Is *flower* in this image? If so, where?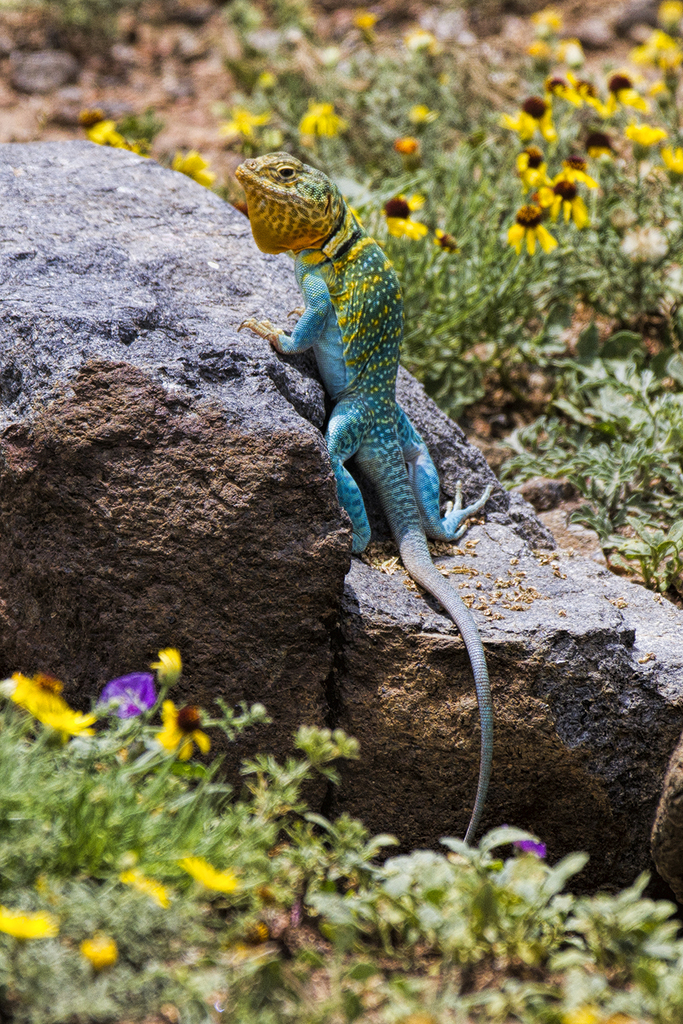
Yes, at 76, 109, 152, 162.
